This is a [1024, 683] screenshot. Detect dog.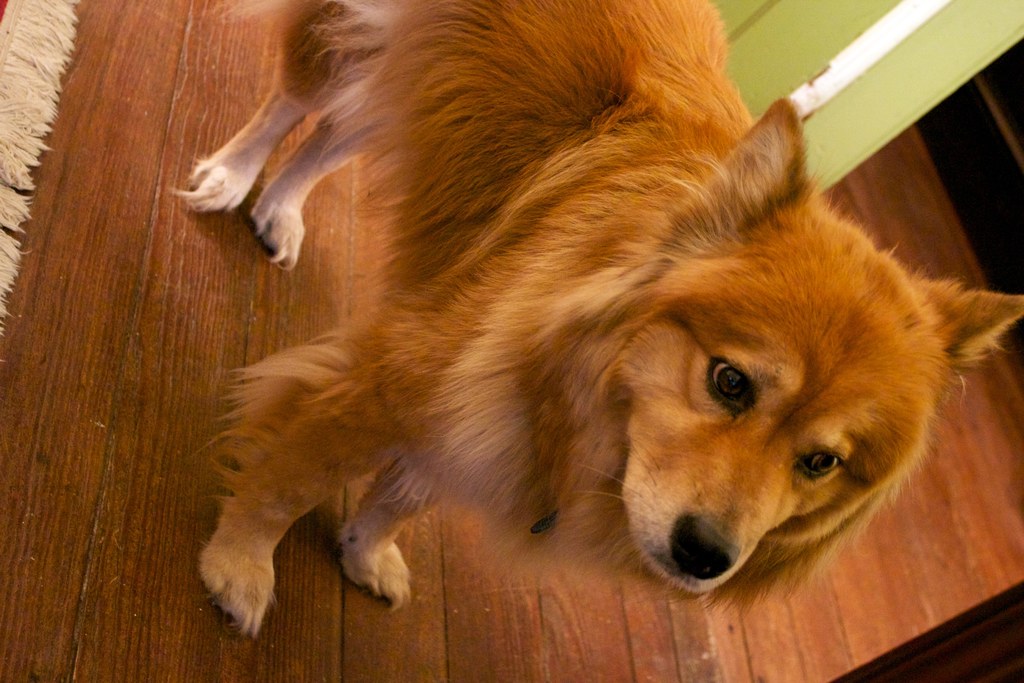
detection(167, 0, 1023, 639).
